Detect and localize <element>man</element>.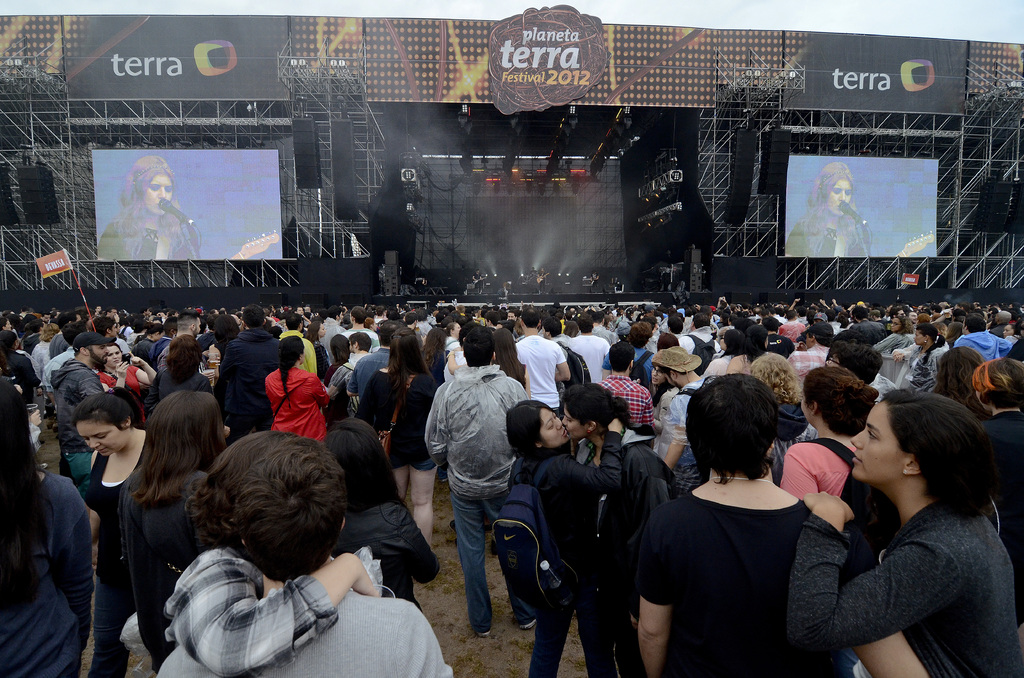
Localized at <box>50,312,81,361</box>.
